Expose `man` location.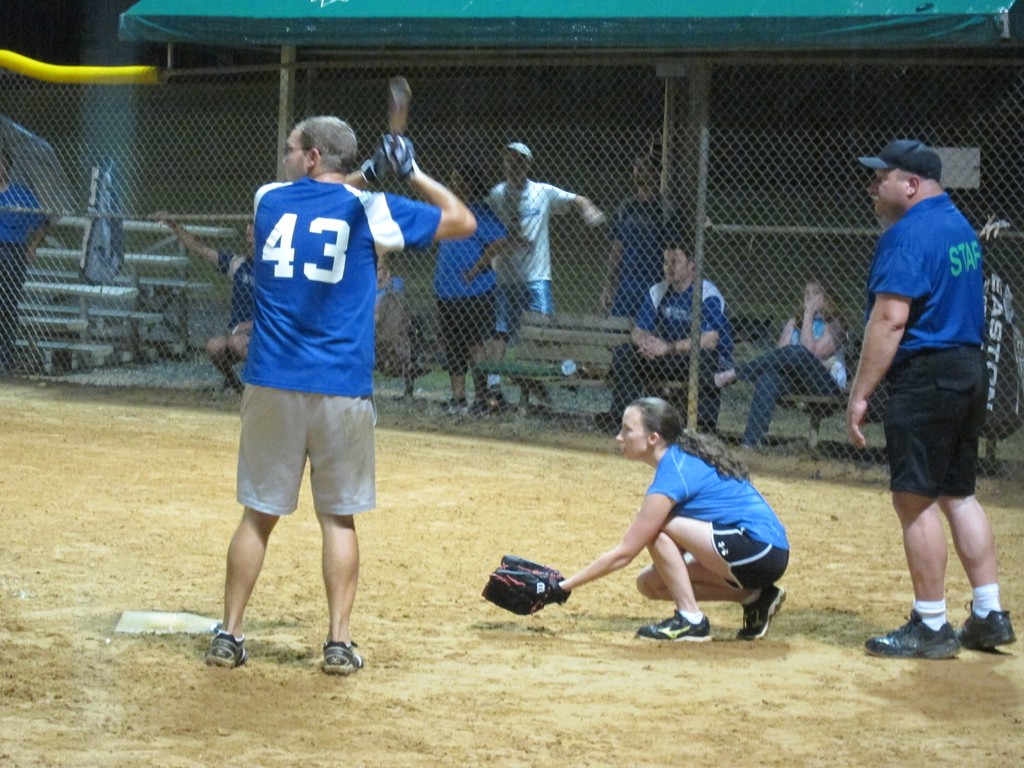
Exposed at 605 241 744 450.
